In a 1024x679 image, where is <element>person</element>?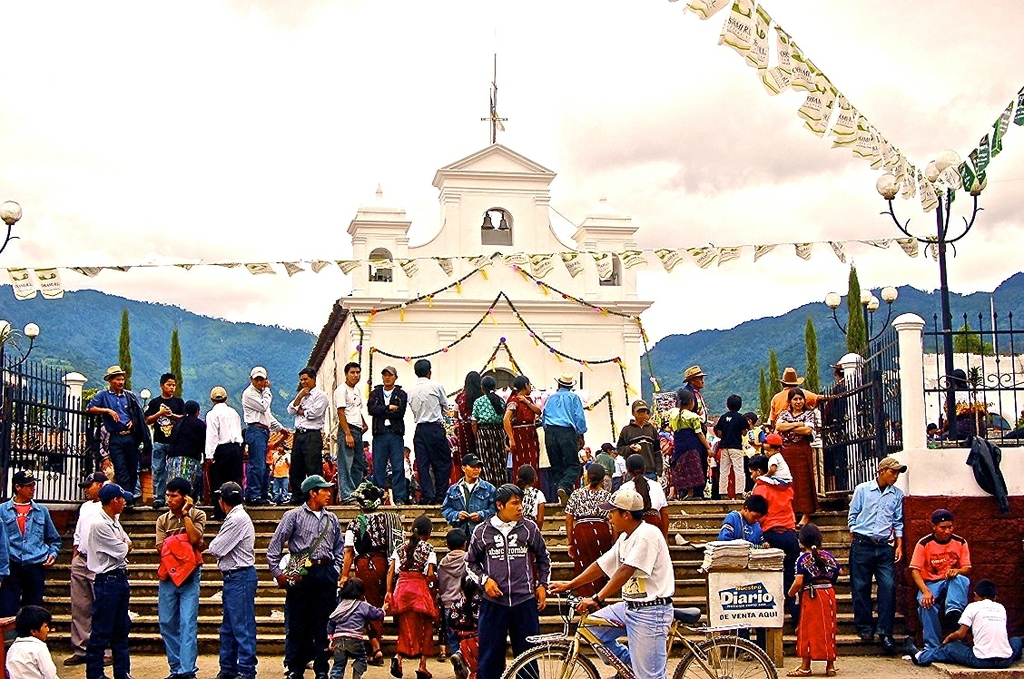
select_region(466, 482, 553, 678).
